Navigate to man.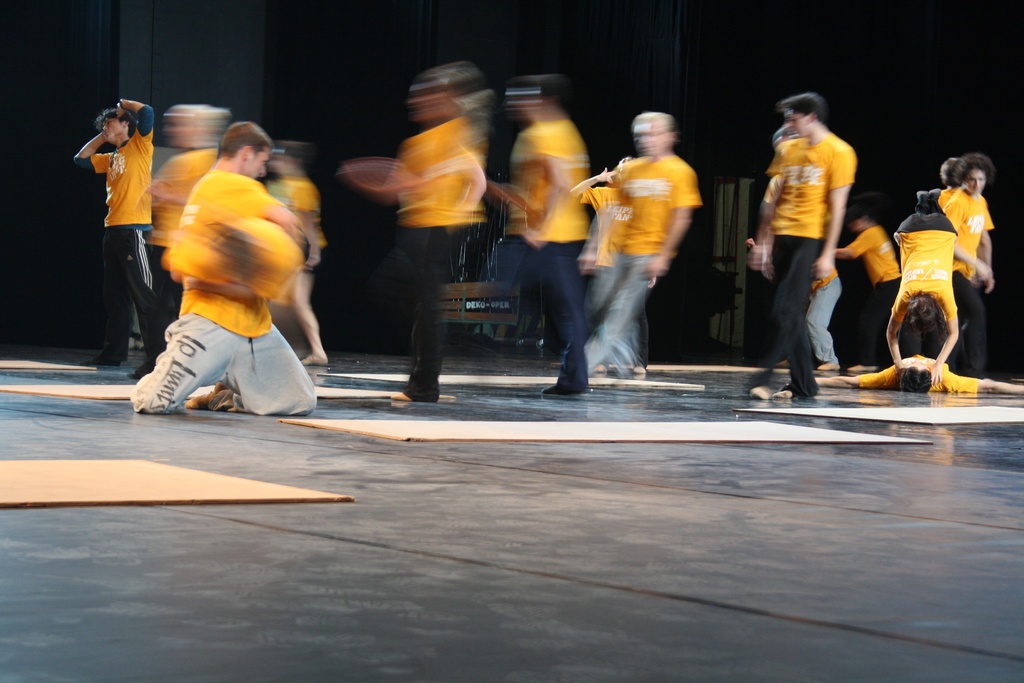
Navigation target: (left=742, top=89, right=854, bottom=402).
